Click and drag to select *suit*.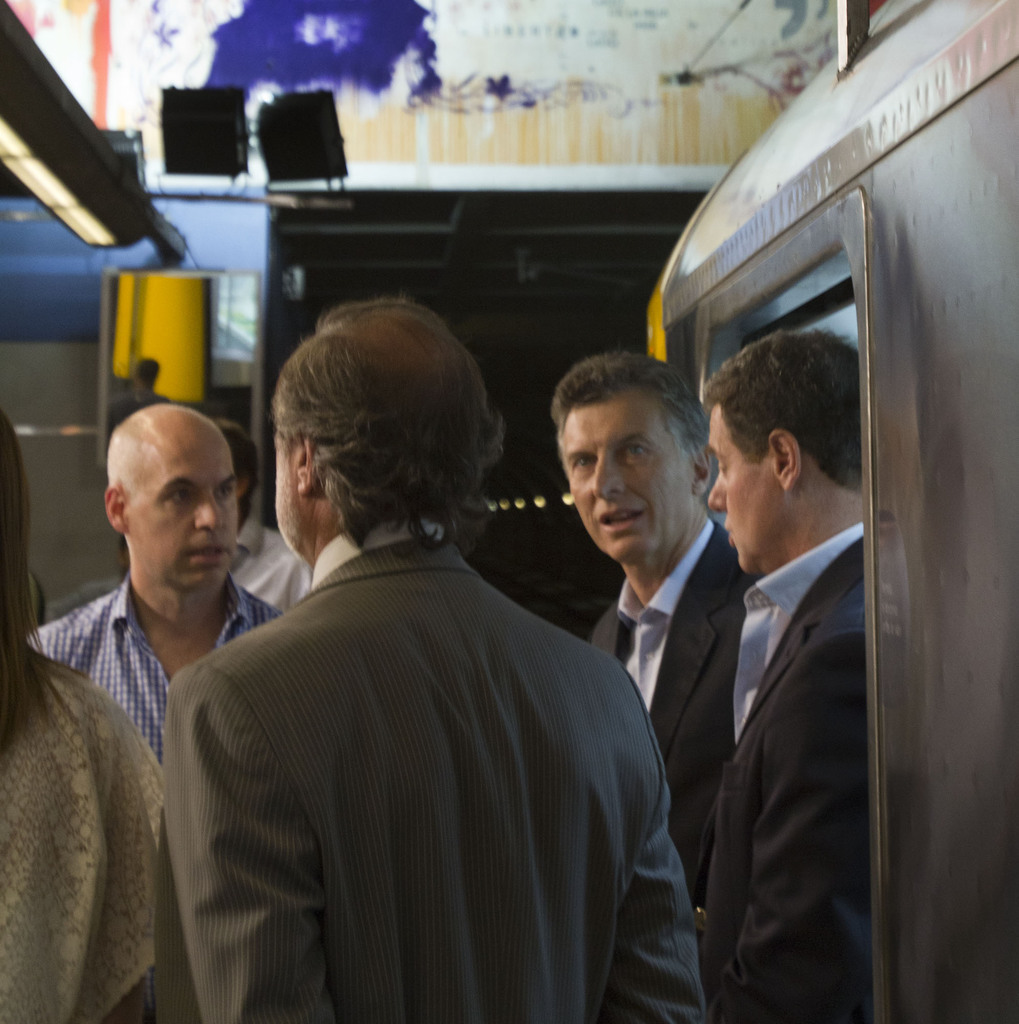
Selection: Rect(591, 515, 764, 904).
